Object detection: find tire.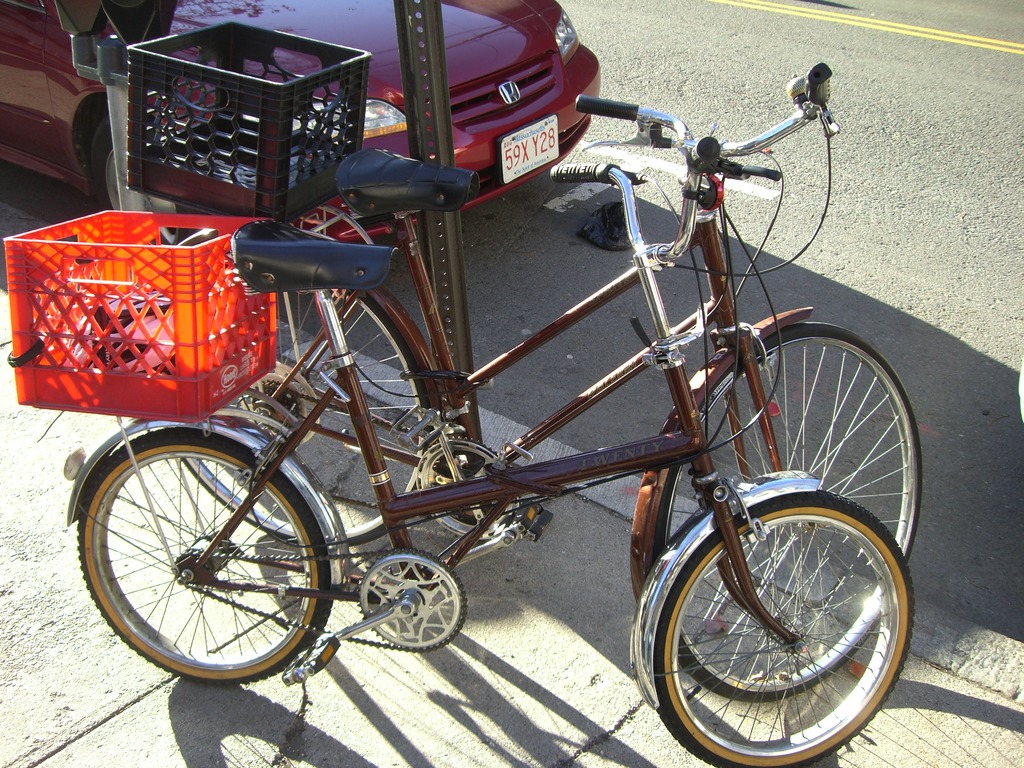
<box>81,104,224,250</box>.
